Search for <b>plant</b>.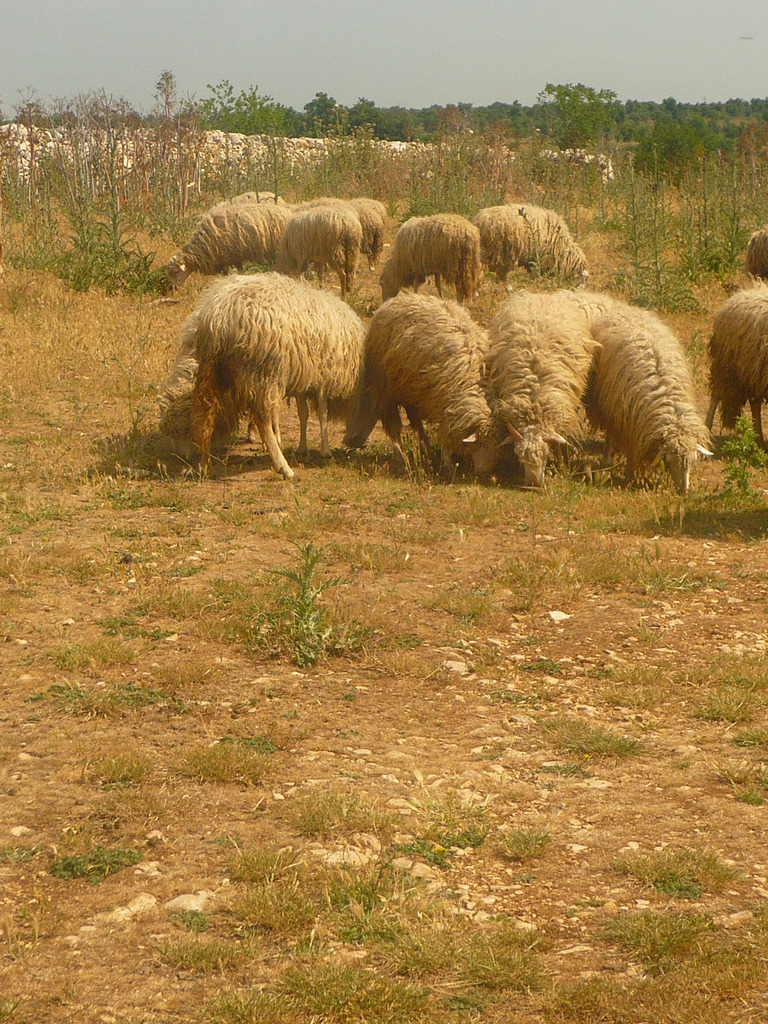
Found at (x1=266, y1=687, x2=279, y2=698).
